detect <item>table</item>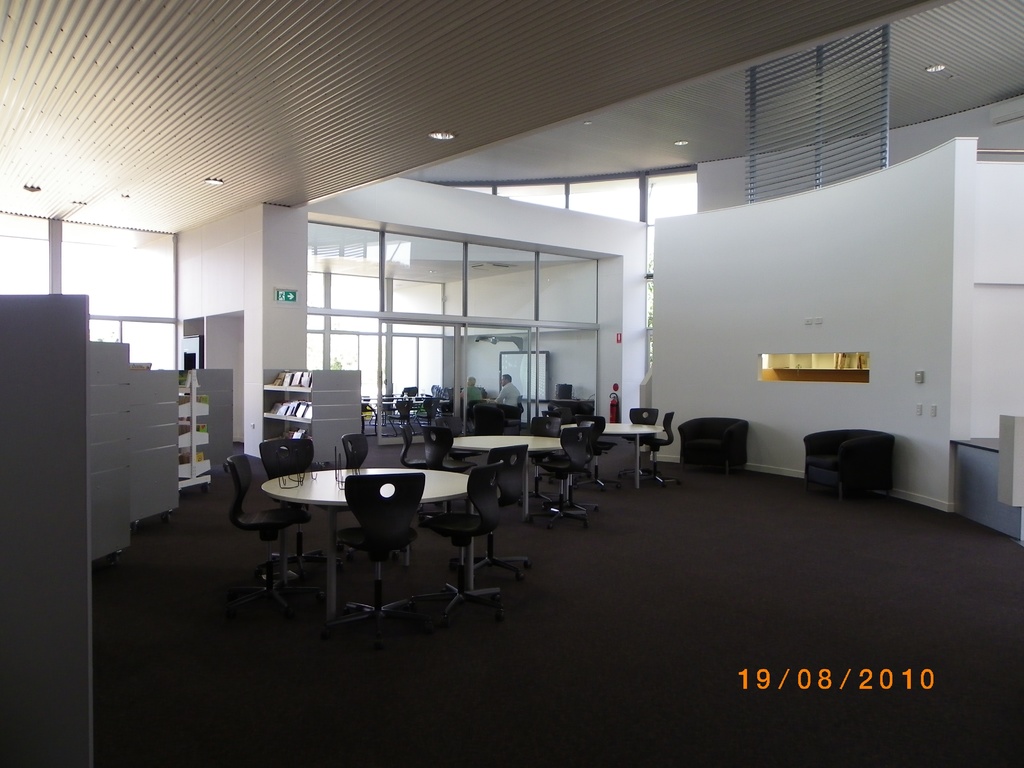
bbox=[217, 451, 500, 609]
